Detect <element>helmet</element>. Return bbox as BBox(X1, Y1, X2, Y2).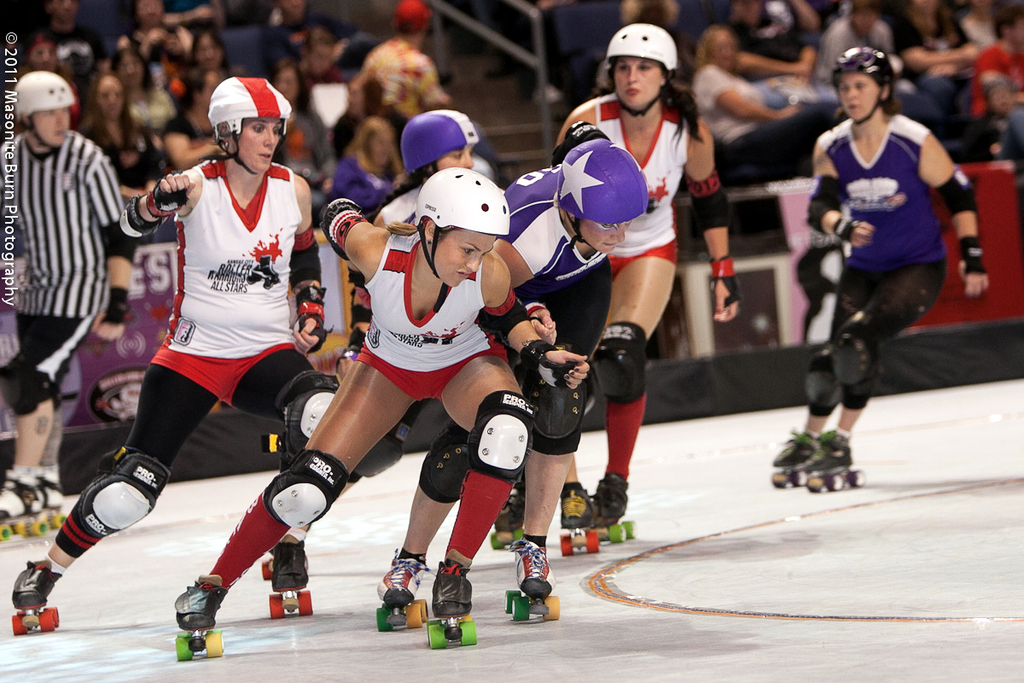
BBox(823, 48, 899, 125).
